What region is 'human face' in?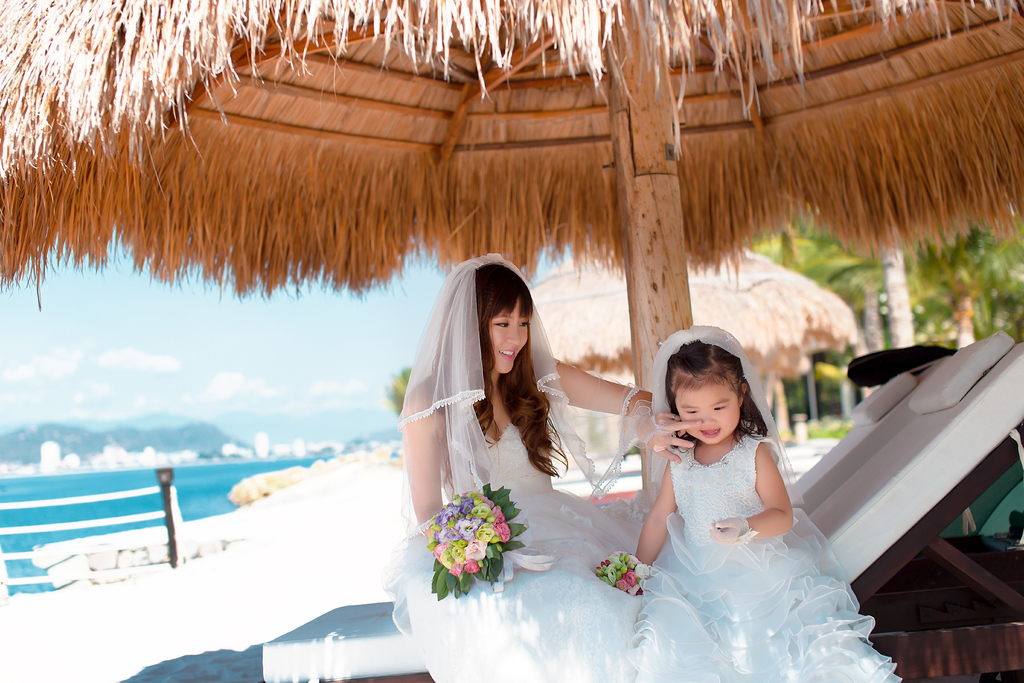
rect(489, 297, 529, 374).
